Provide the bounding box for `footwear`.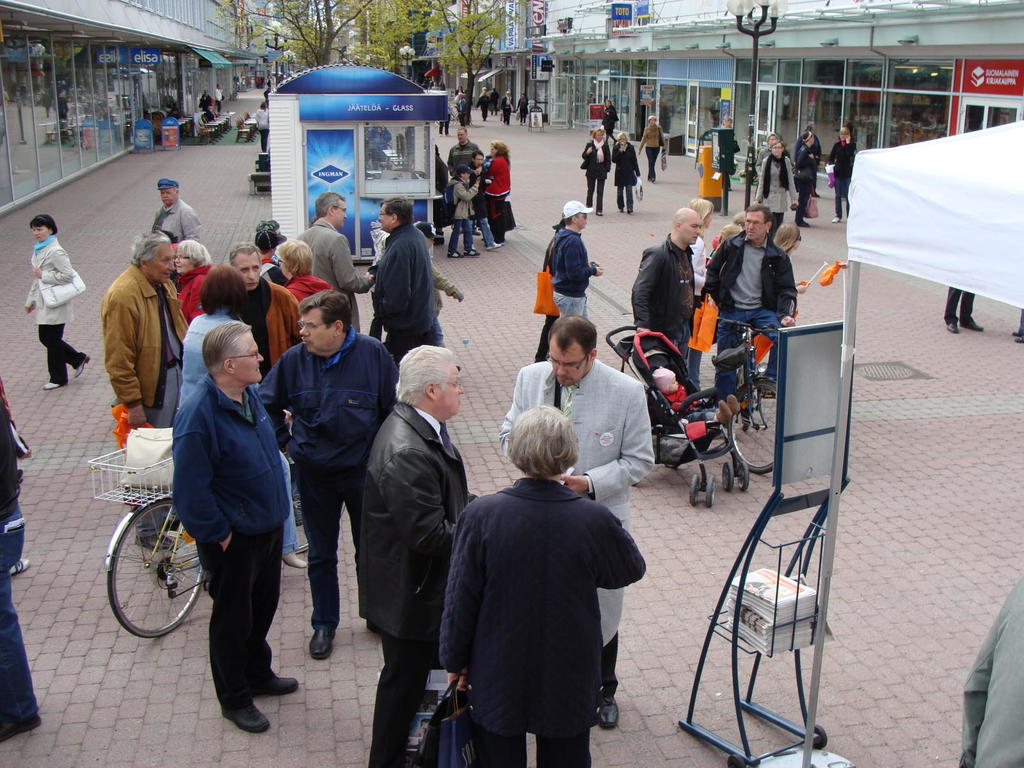
rect(595, 210, 603, 217).
